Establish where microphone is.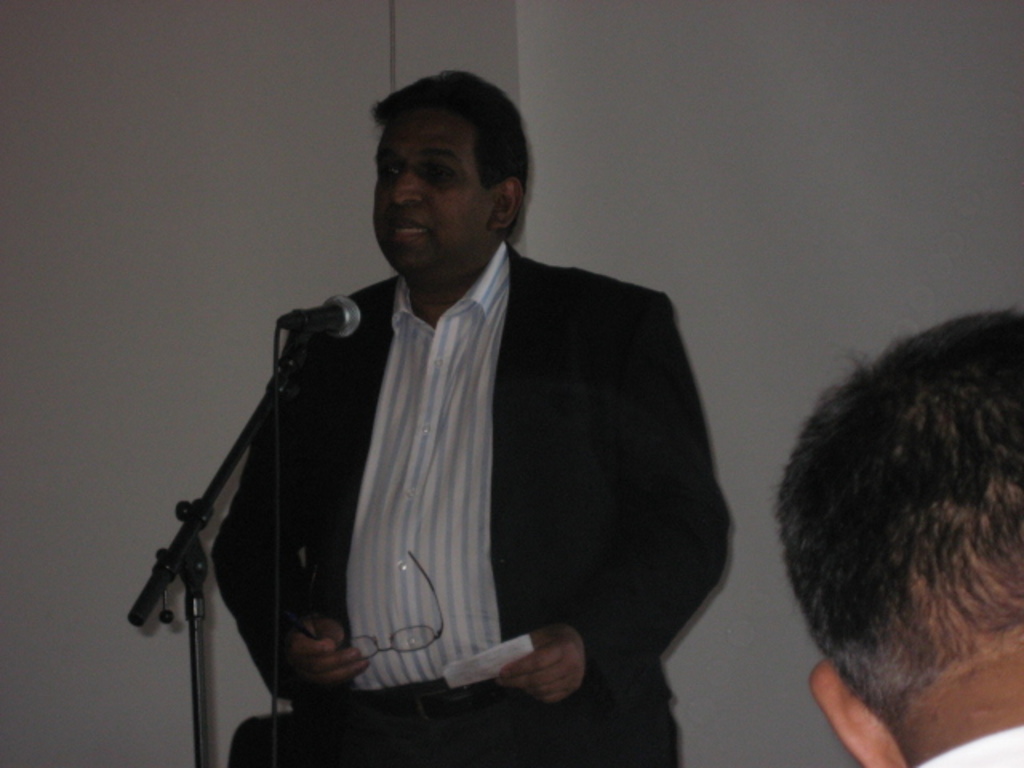
Established at (266, 291, 366, 341).
